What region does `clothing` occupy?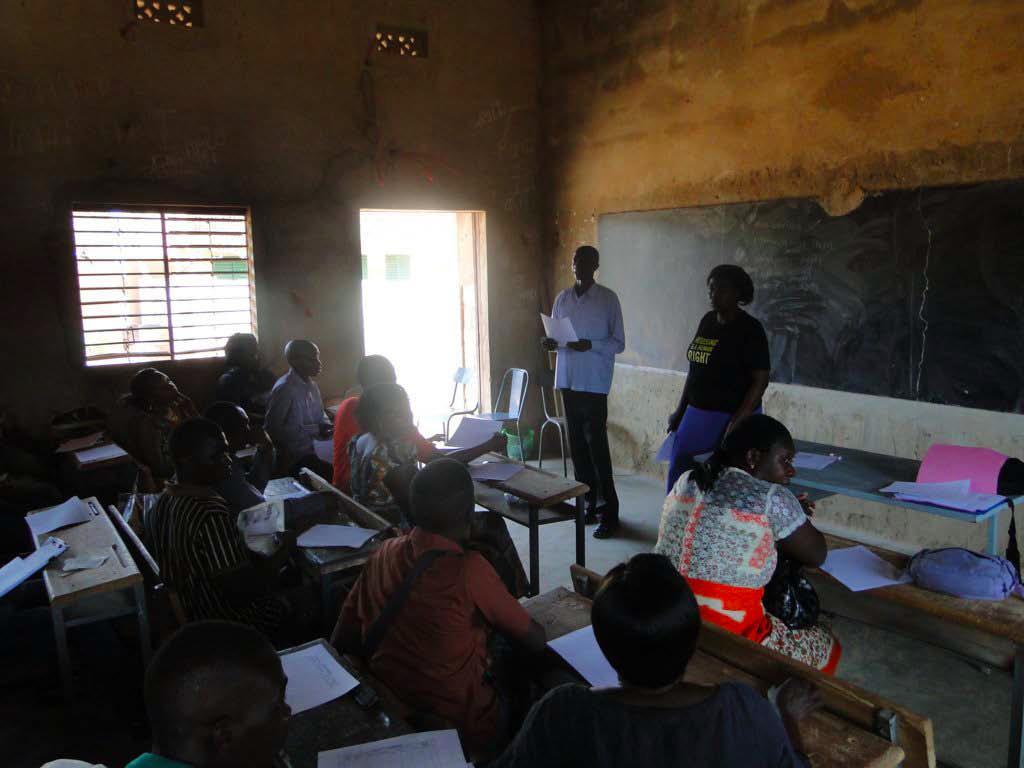
{"x1": 650, "y1": 302, "x2": 768, "y2": 469}.
